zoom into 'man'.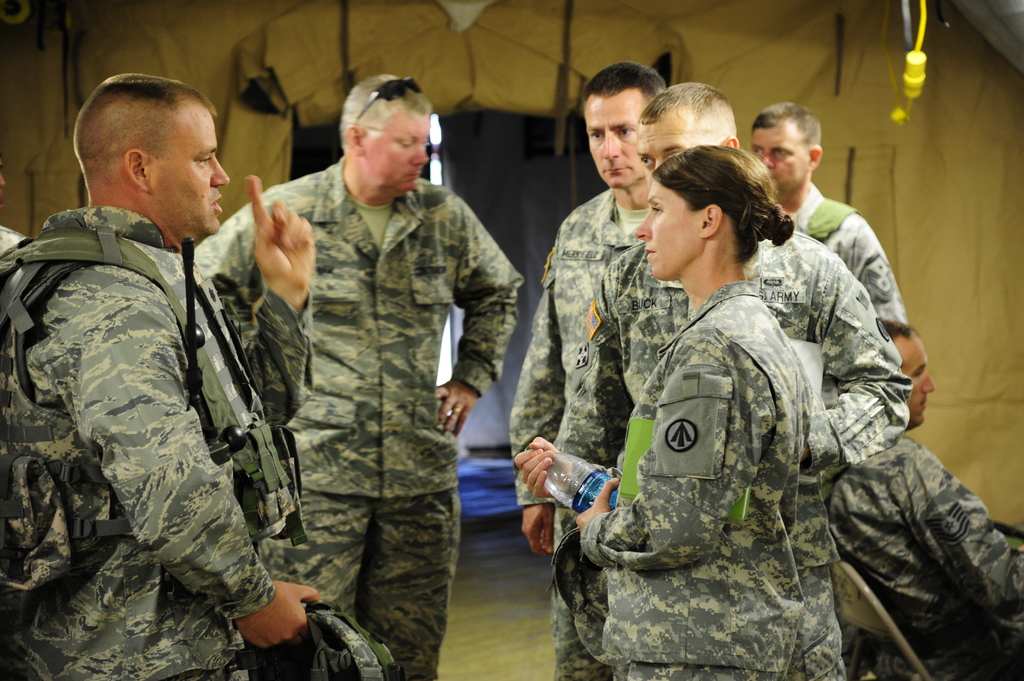
Zoom target: (x1=183, y1=76, x2=519, y2=680).
